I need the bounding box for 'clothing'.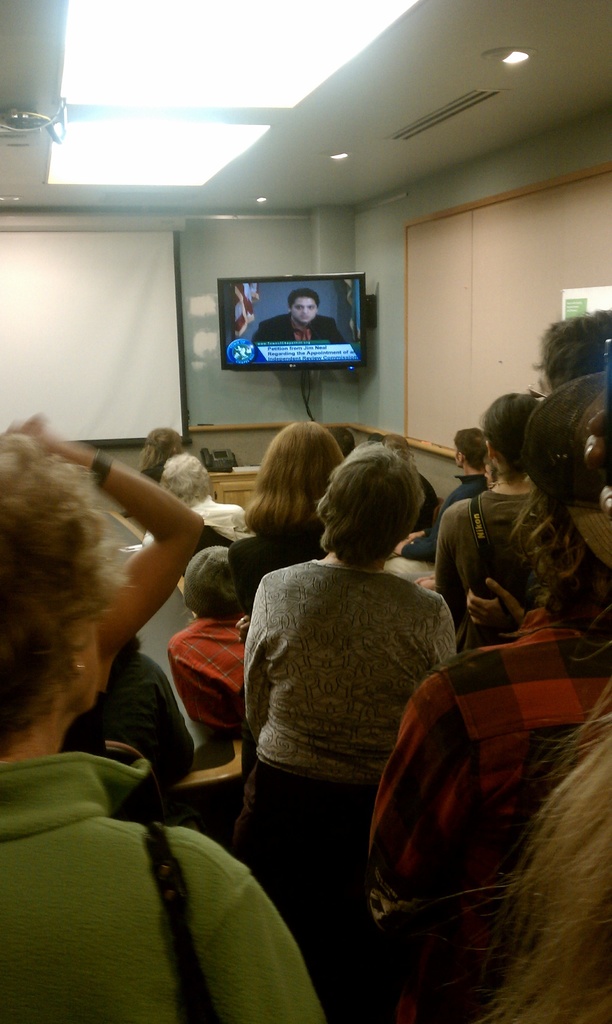
Here it is: box(220, 524, 323, 618).
